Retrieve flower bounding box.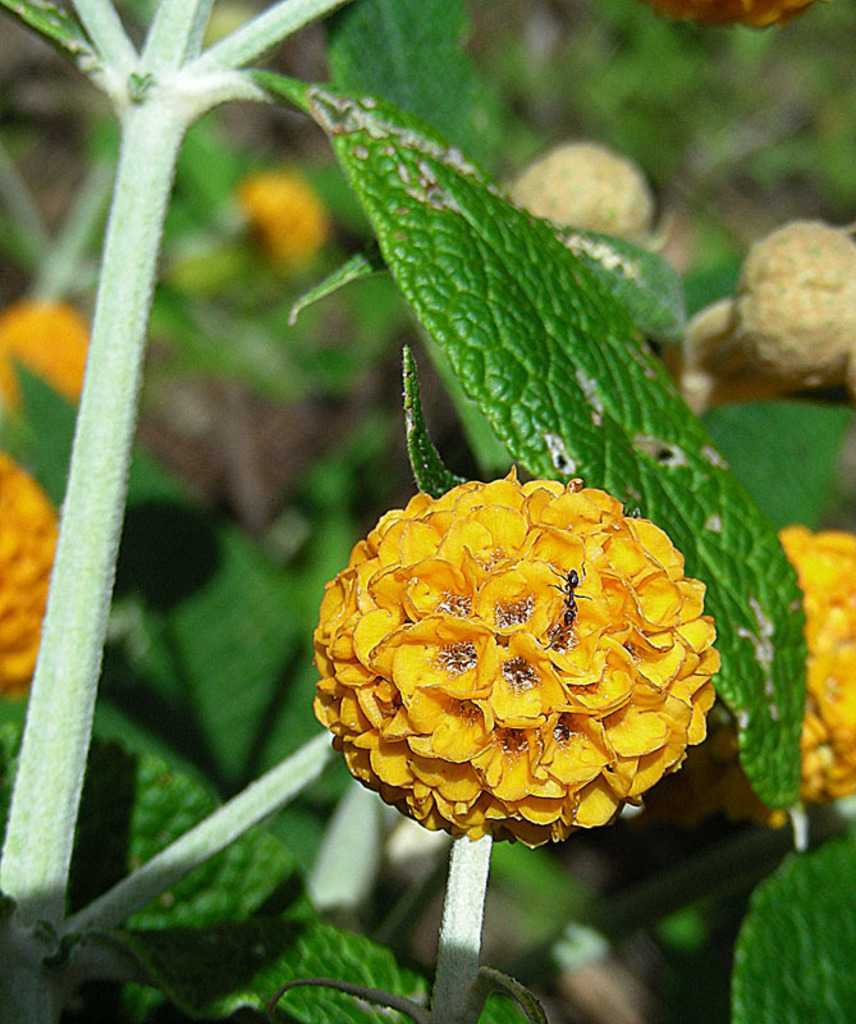
Bounding box: {"x1": 230, "y1": 161, "x2": 337, "y2": 276}.
